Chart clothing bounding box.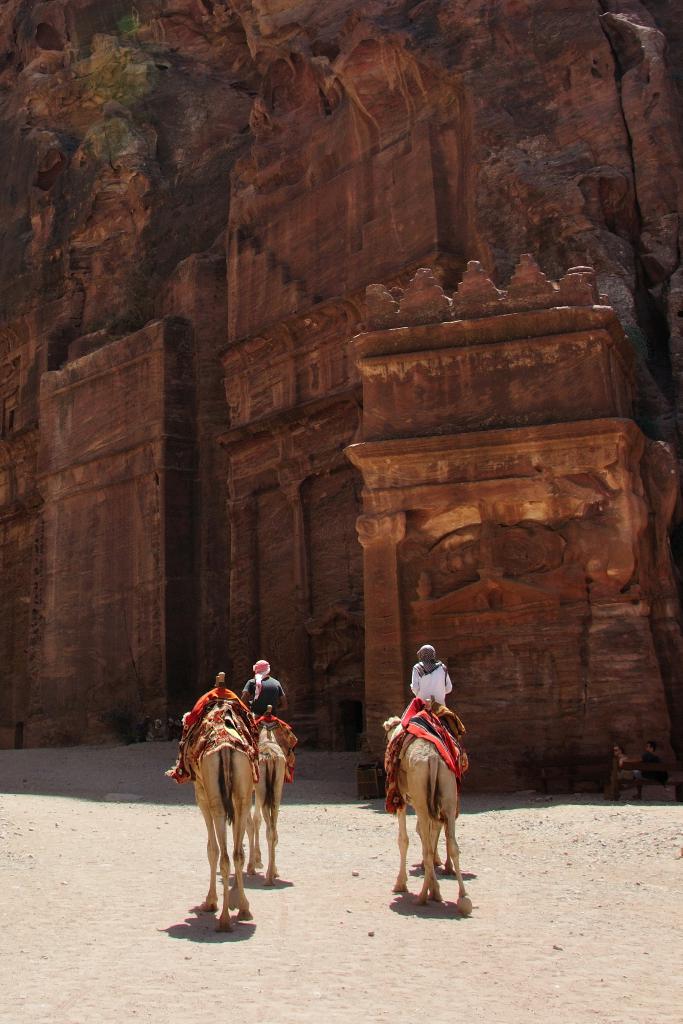
Charted: box=[242, 671, 282, 724].
